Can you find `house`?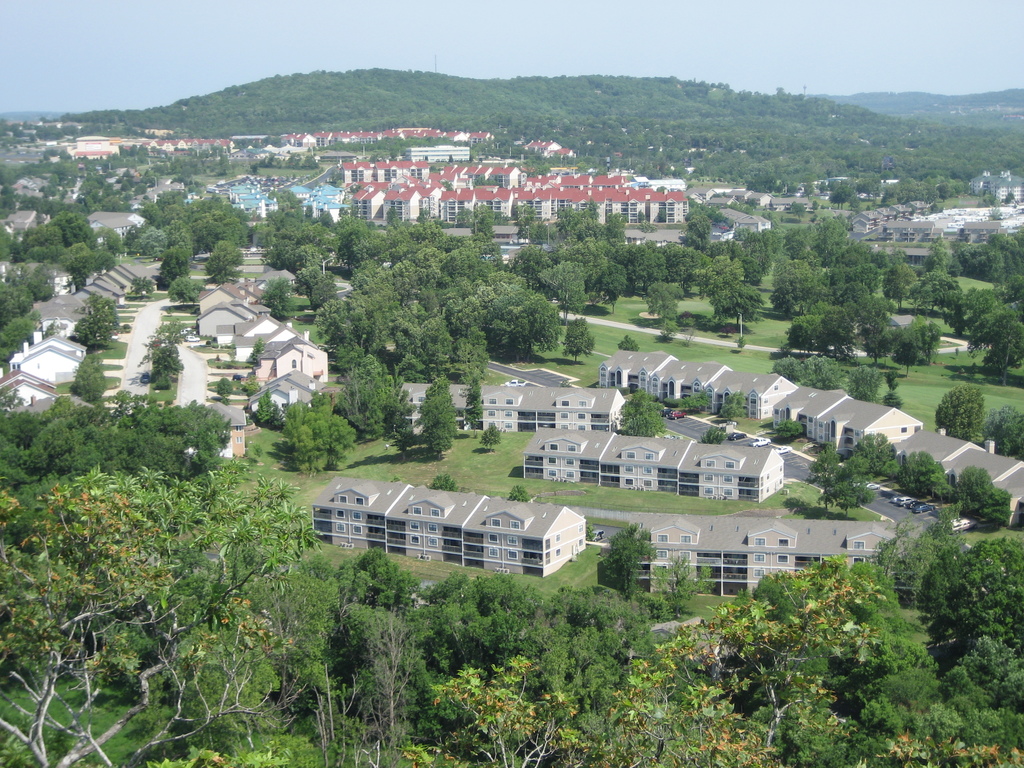
Yes, bounding box: [598, 344, 686, 399].
